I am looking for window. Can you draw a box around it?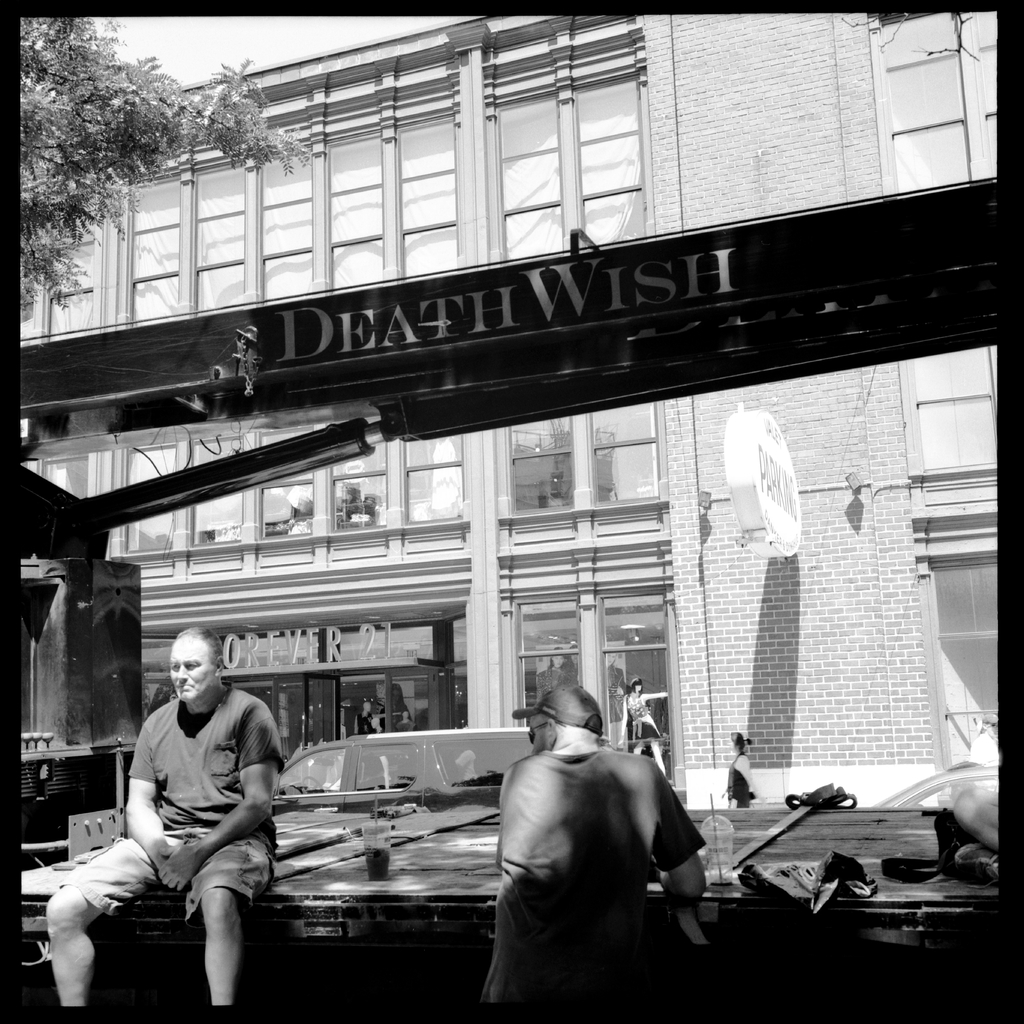
Sure, the bounding box is Rect(865, 6, 998, 189).
